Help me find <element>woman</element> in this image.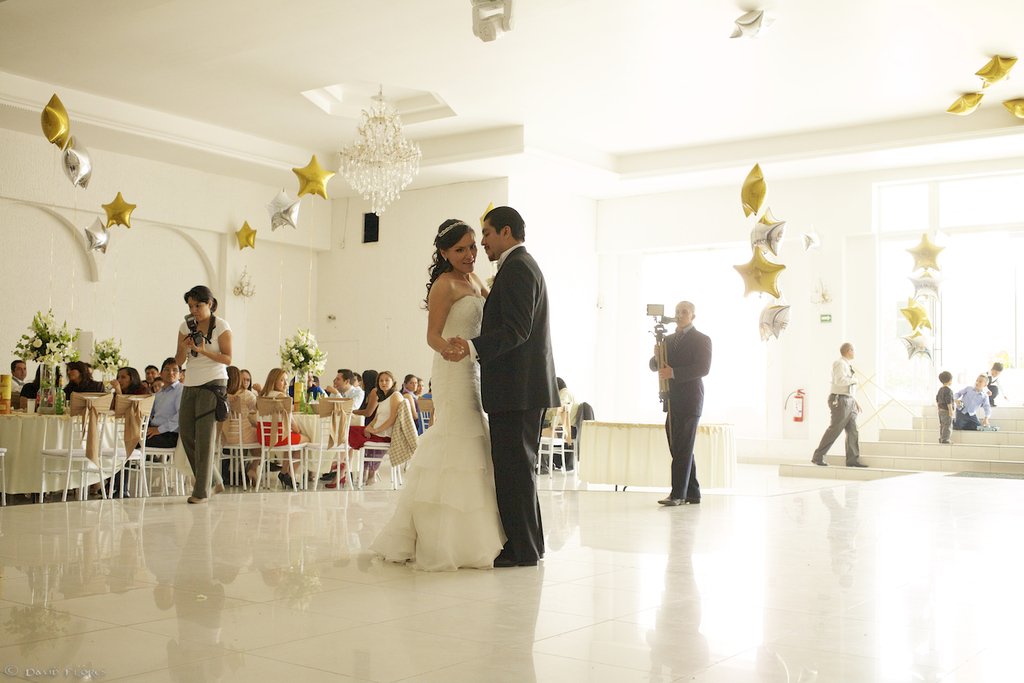
Found it: (347, 372, 379, 426).
